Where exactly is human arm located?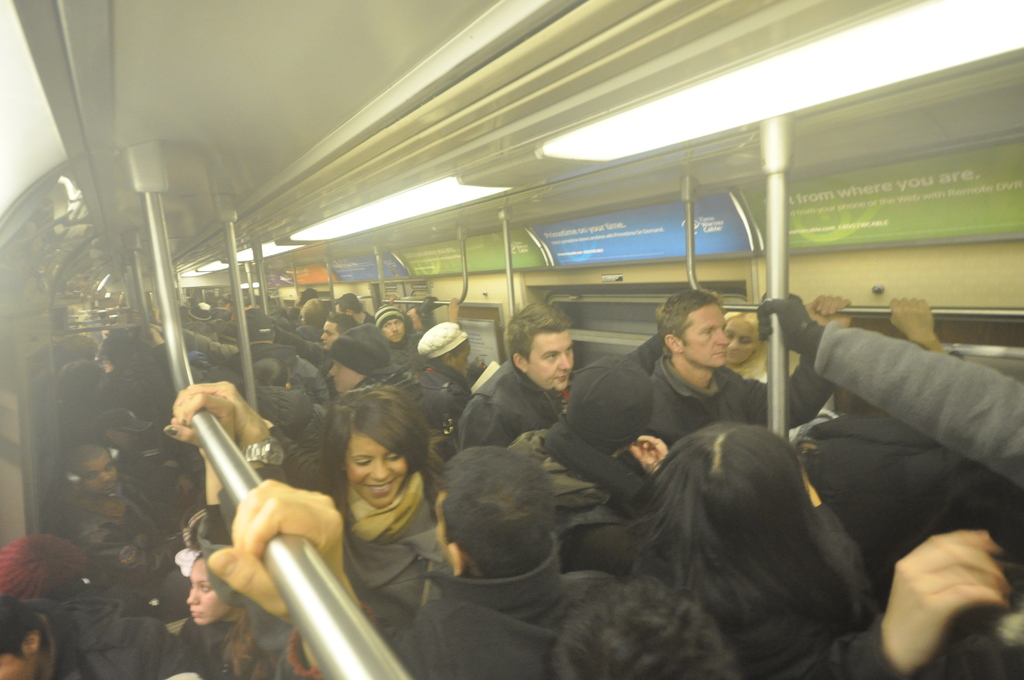
Its bounding box is [x1=631, y1=428, x2=671, y2=486].
